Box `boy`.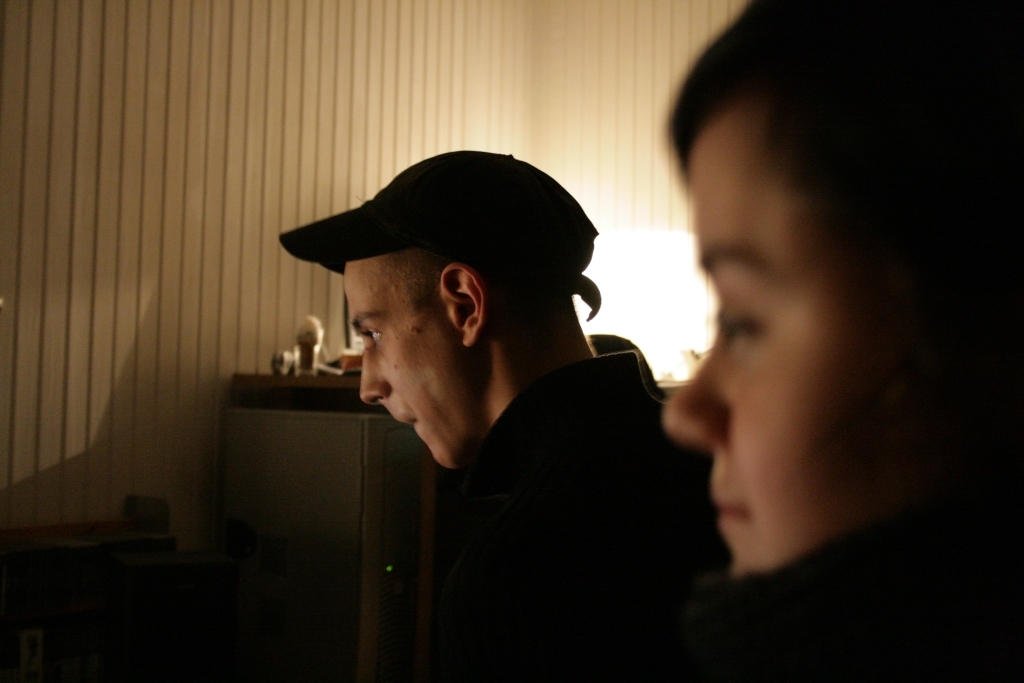
<region>249, 101, 791, 645</region>.
